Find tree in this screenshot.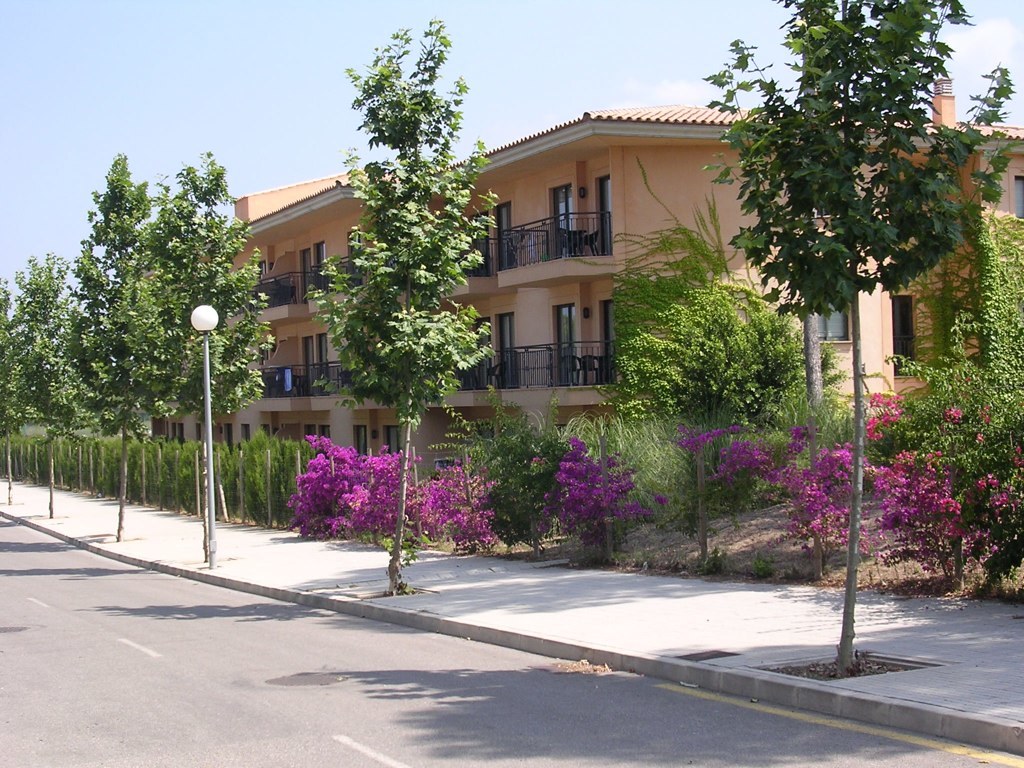
The bounding box for tree is x1=0 y1=272 x2=29 y2=507.
